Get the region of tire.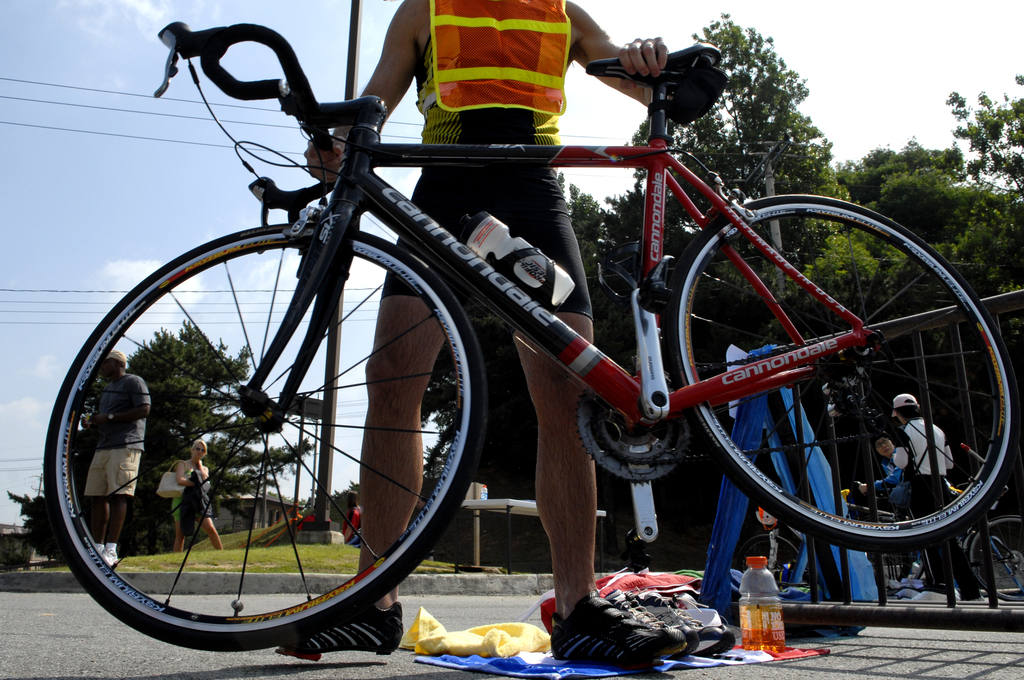
{"left": 739, "top": 534, "right": 804, "bottom": 594}.
